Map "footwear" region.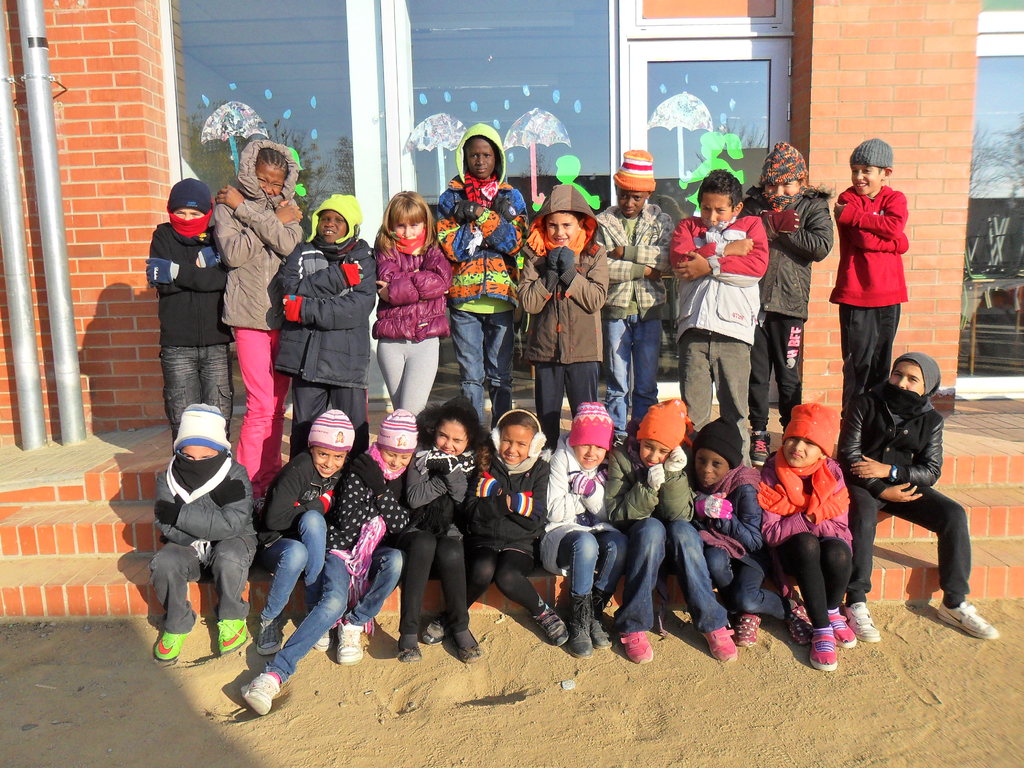
Mapped to bbox(420, 617, 451, 647).
